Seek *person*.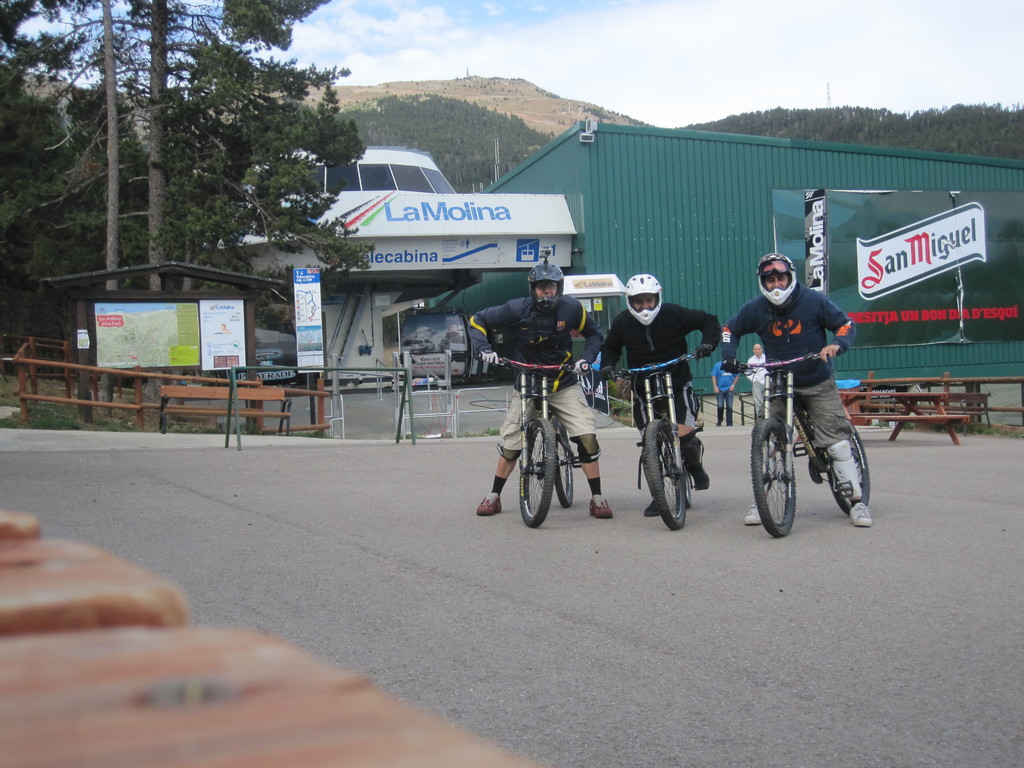
box=[711, 355, 739, 426].
